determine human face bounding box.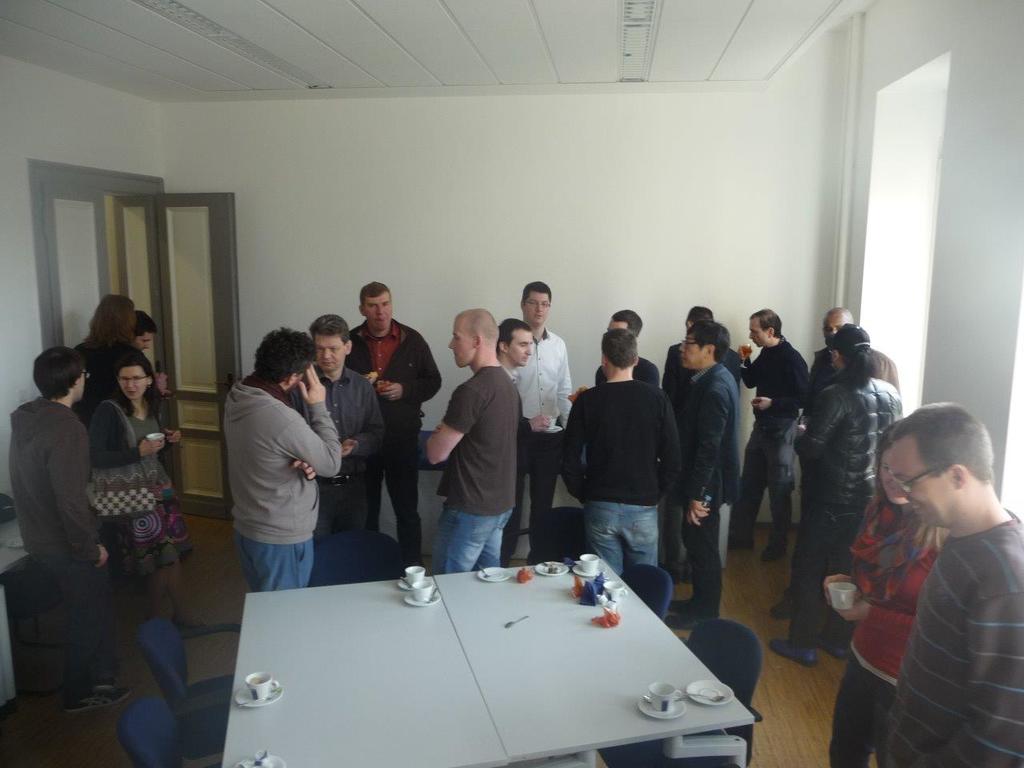
Determined: [x1=678, y1=334, x2=702, y2=366].
